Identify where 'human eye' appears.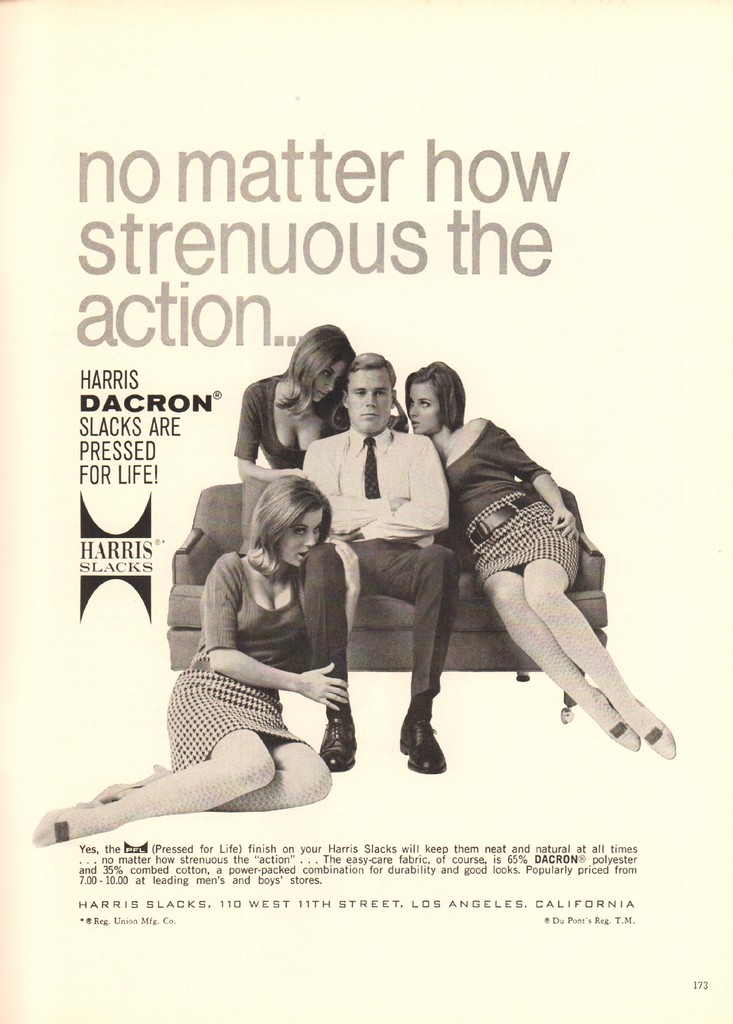
Appears at <box>291,525,305,534</box>.
